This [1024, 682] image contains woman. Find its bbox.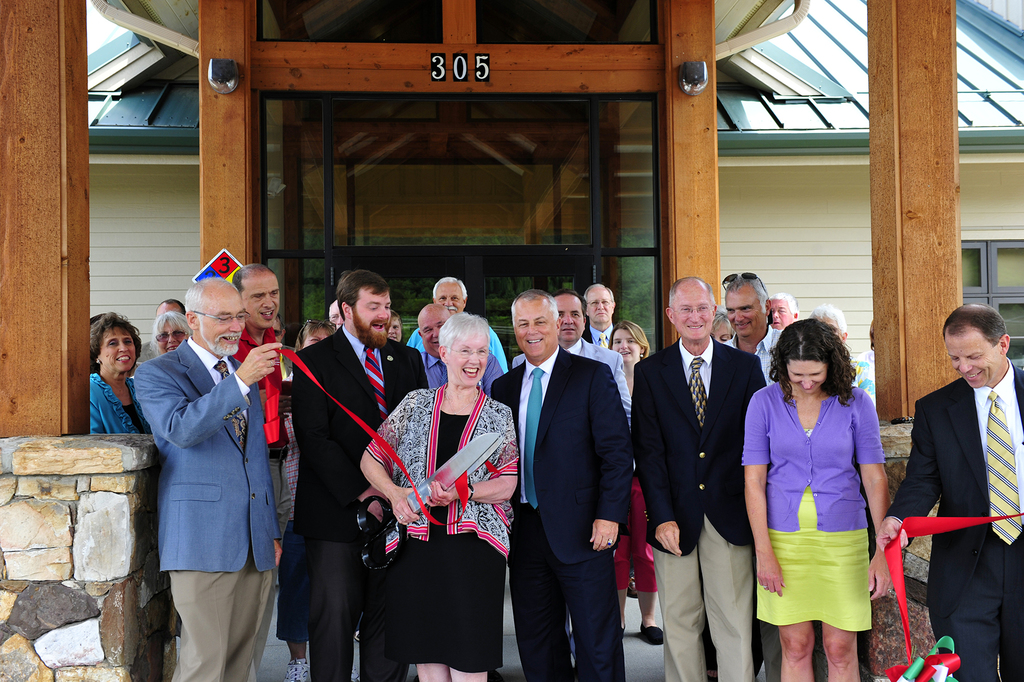
{"left": 152, "top": 315, "right": 191, "bottom": 355}.
